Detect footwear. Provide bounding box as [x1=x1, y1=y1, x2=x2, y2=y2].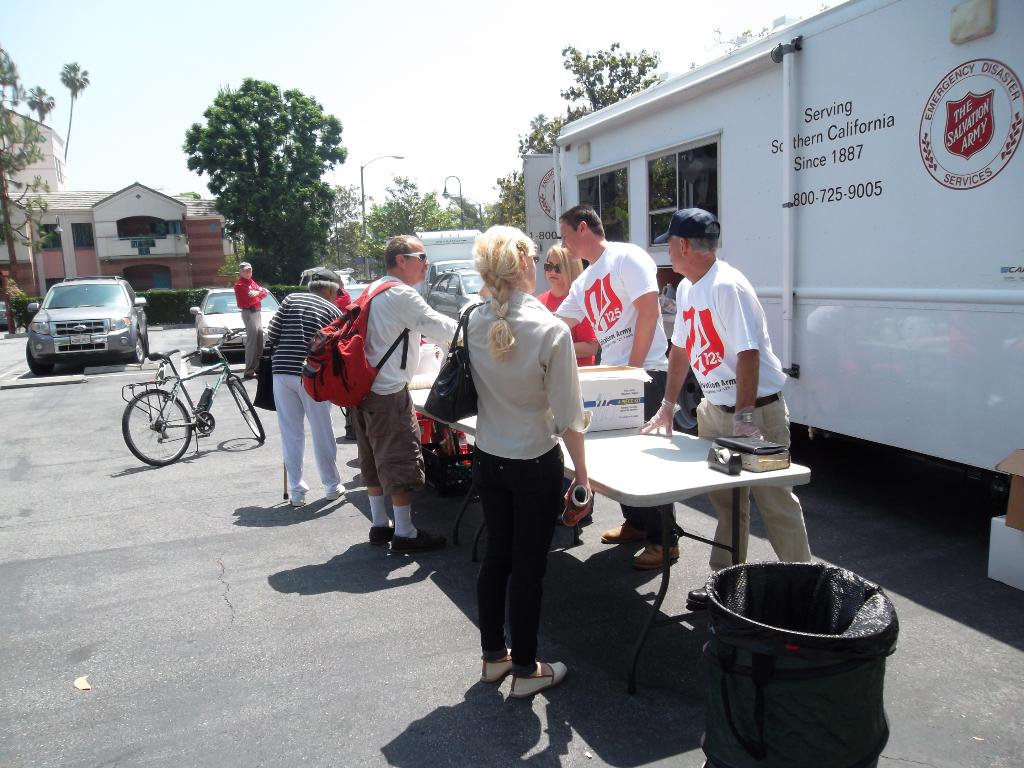
[x1=326, y1=485, x2=348, y2=500].
